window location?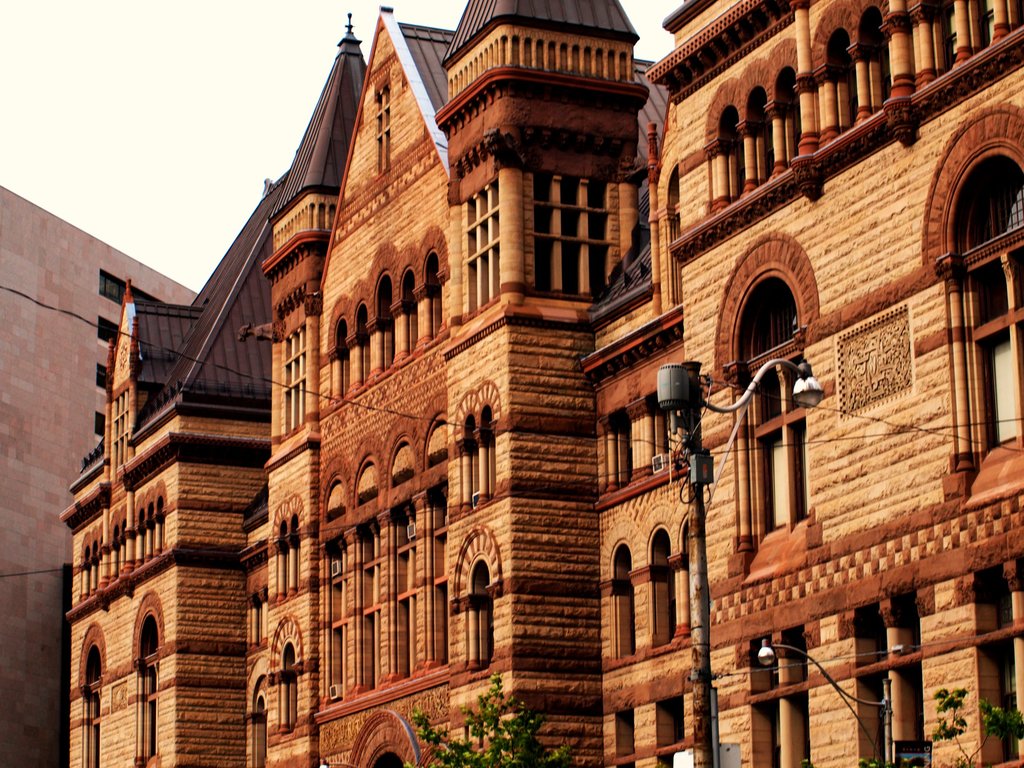
96/412/113/441
